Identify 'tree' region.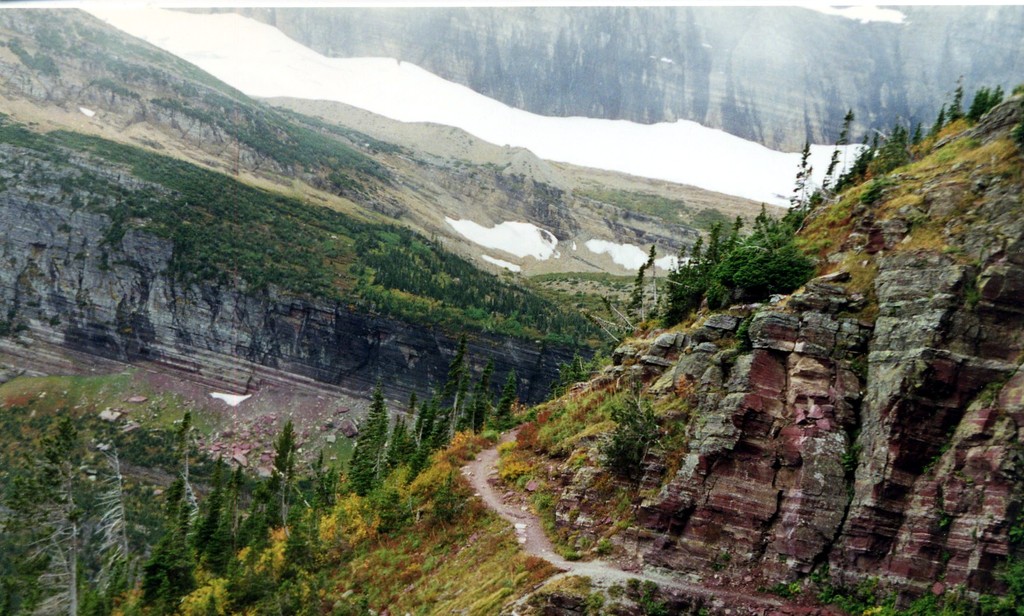
Region: <bbox>266, 413, 296, 525</bbox>.
